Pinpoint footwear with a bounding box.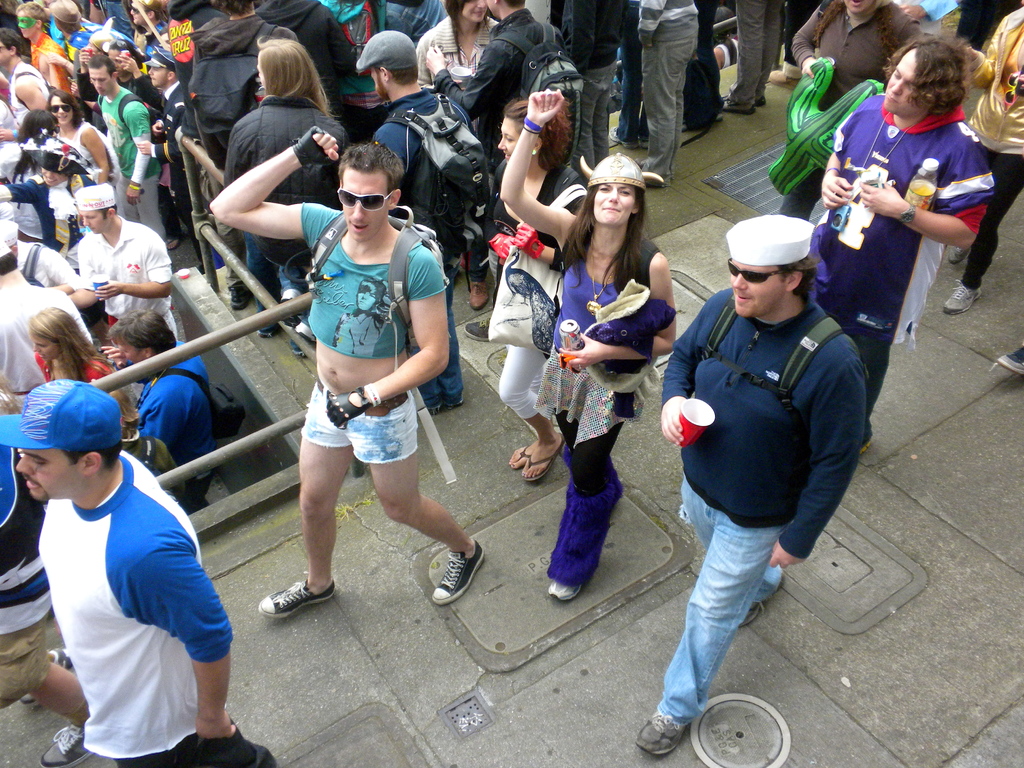
crop(20, 646, 74, 707).
